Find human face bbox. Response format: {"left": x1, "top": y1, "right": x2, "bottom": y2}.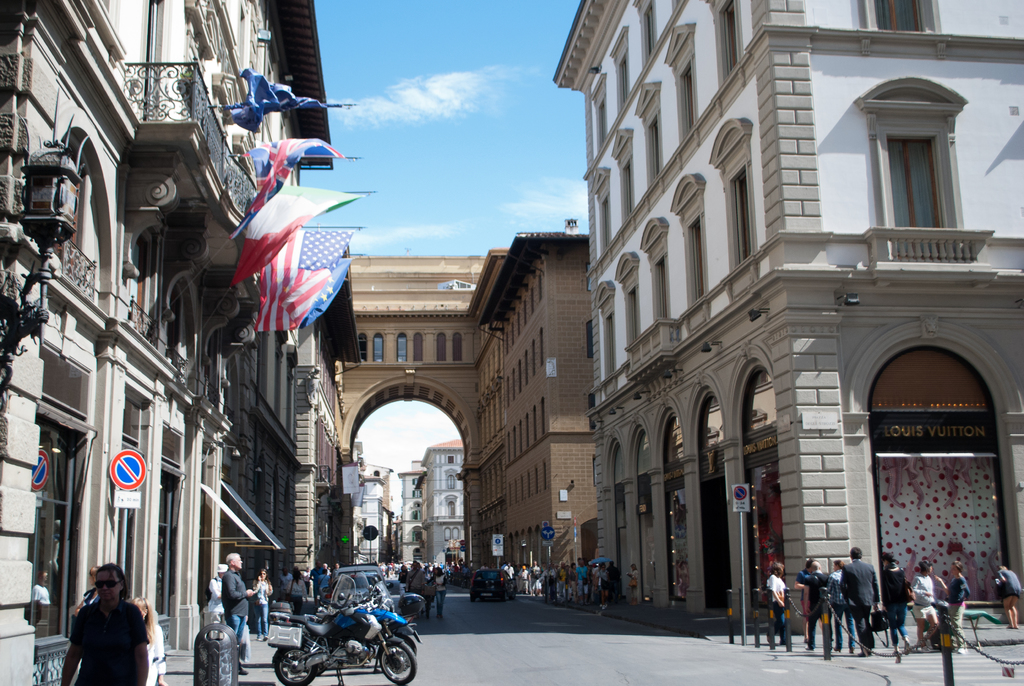
{"left": 229, "top": 551, "right": 243, "bottom": 568}.
